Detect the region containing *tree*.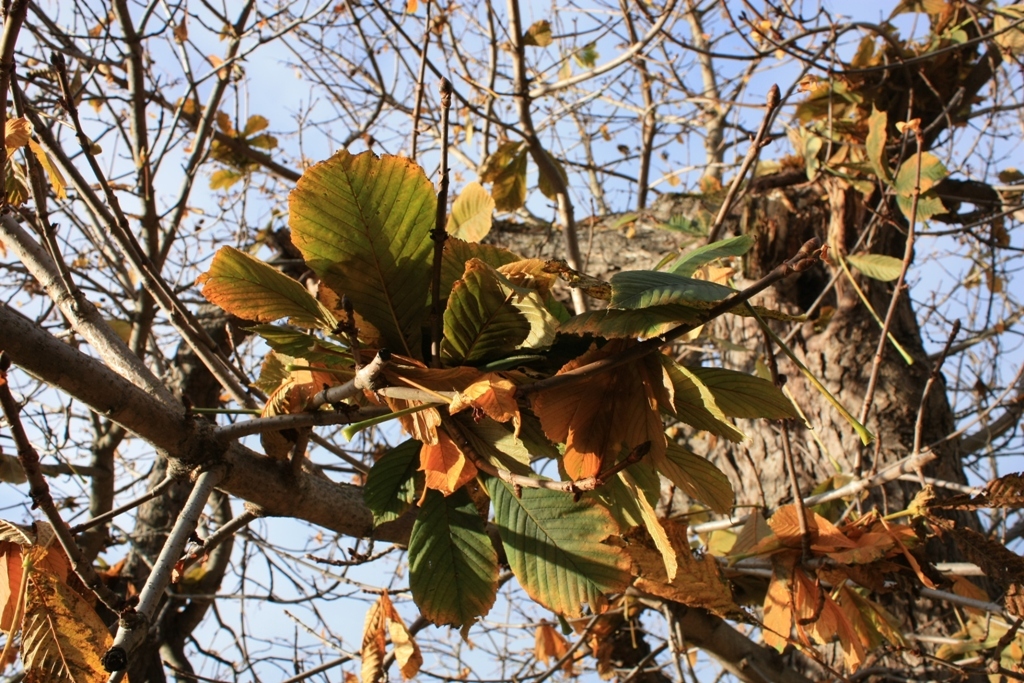
51:26:944:675.
